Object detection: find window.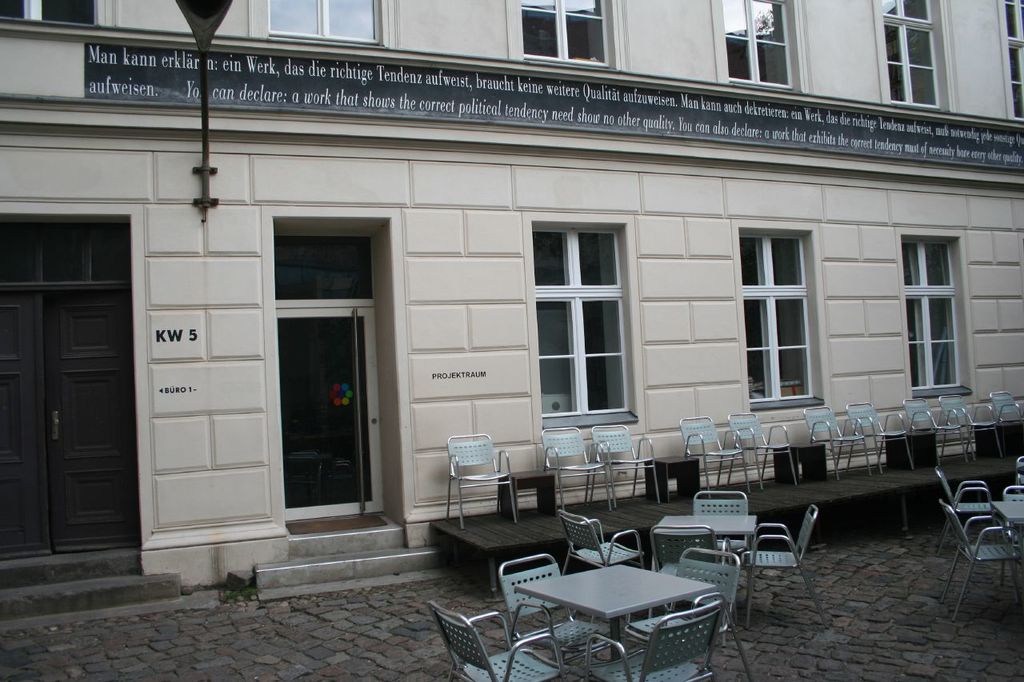
crop(1, 0, 106, 24).
